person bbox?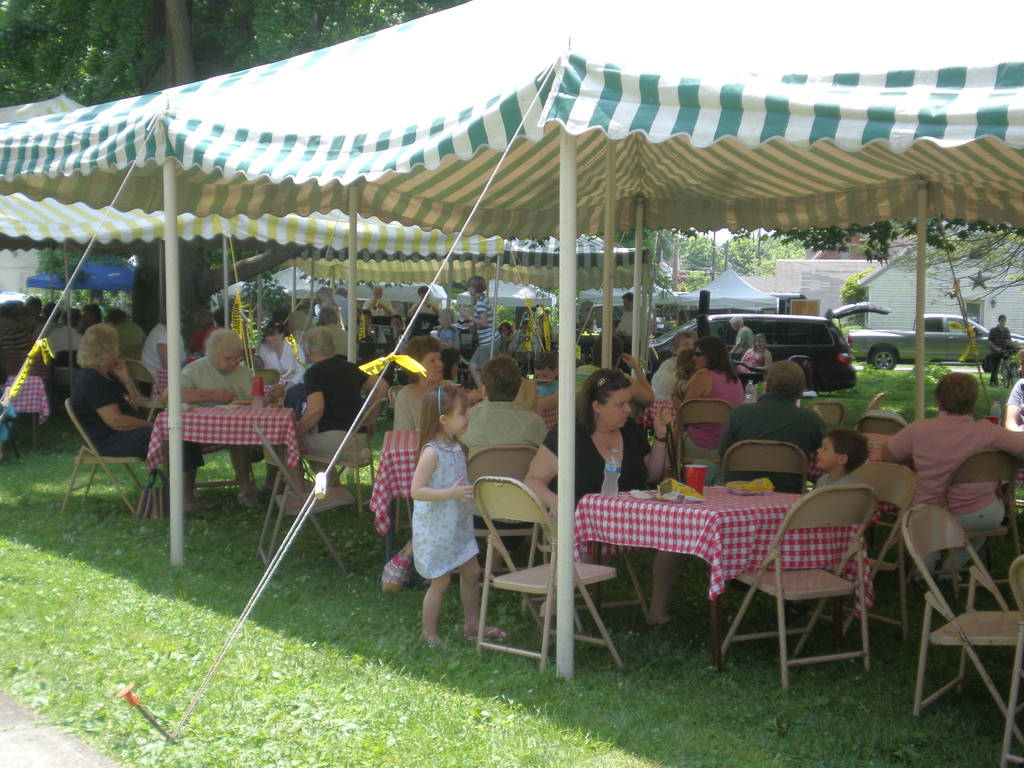
<region>461, 276, 500, 387</region>
